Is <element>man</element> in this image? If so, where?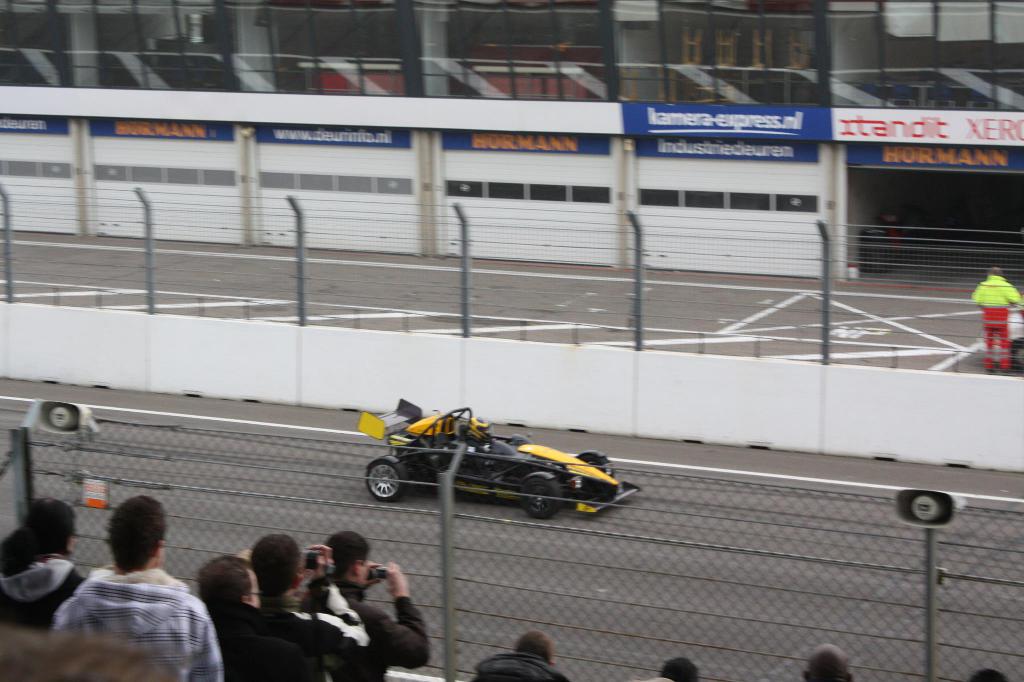
Yes, at x1=35 y1=509 x2=227 y2=671.
